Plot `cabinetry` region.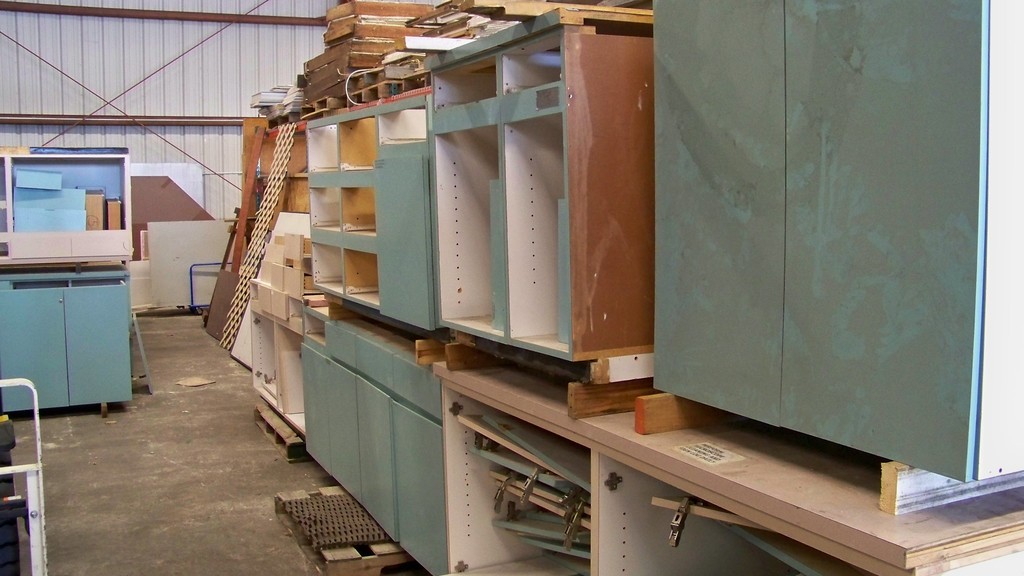
Plotted at box=[232, 0, 1023, 565].
